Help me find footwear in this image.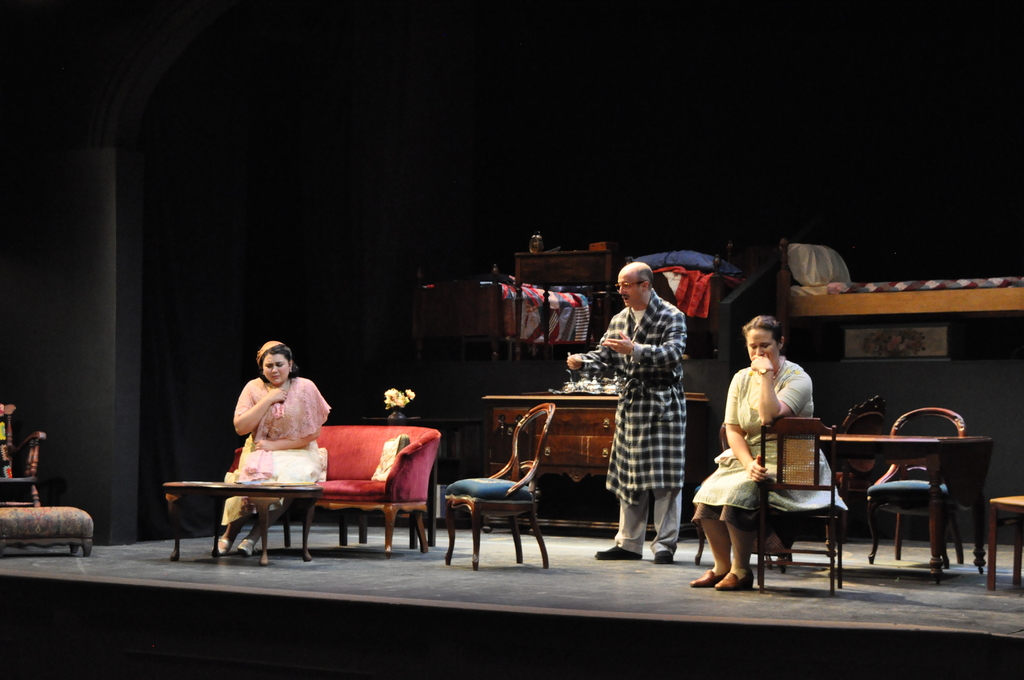
Found it: x1=212 y1=539 x2=234 y2=558.
